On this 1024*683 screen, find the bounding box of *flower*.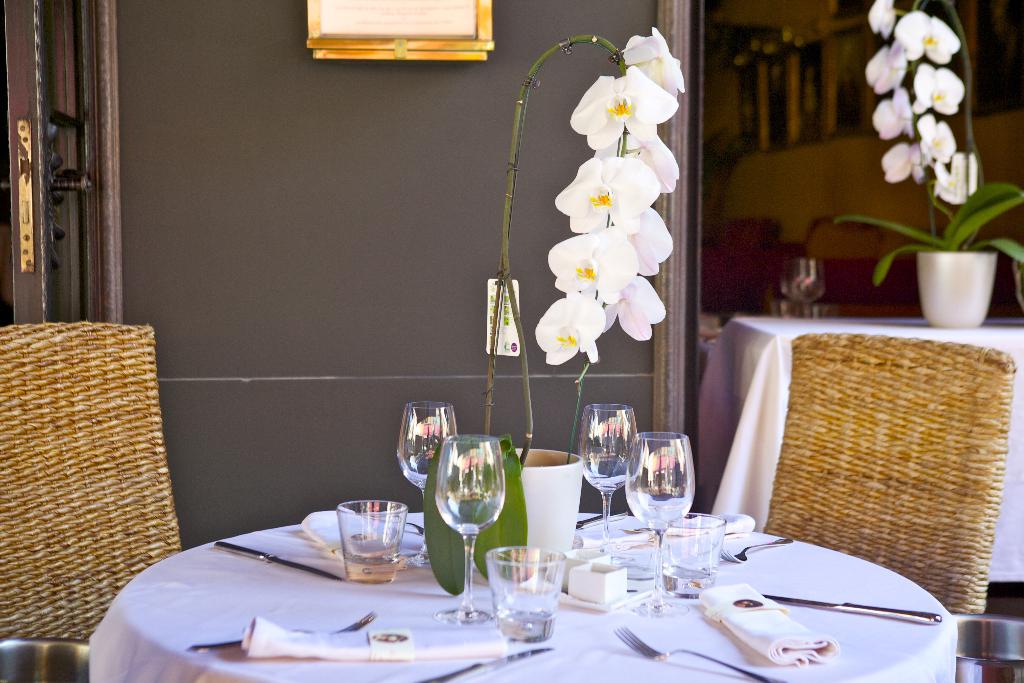
Bounding box: [932,150,981,206].
